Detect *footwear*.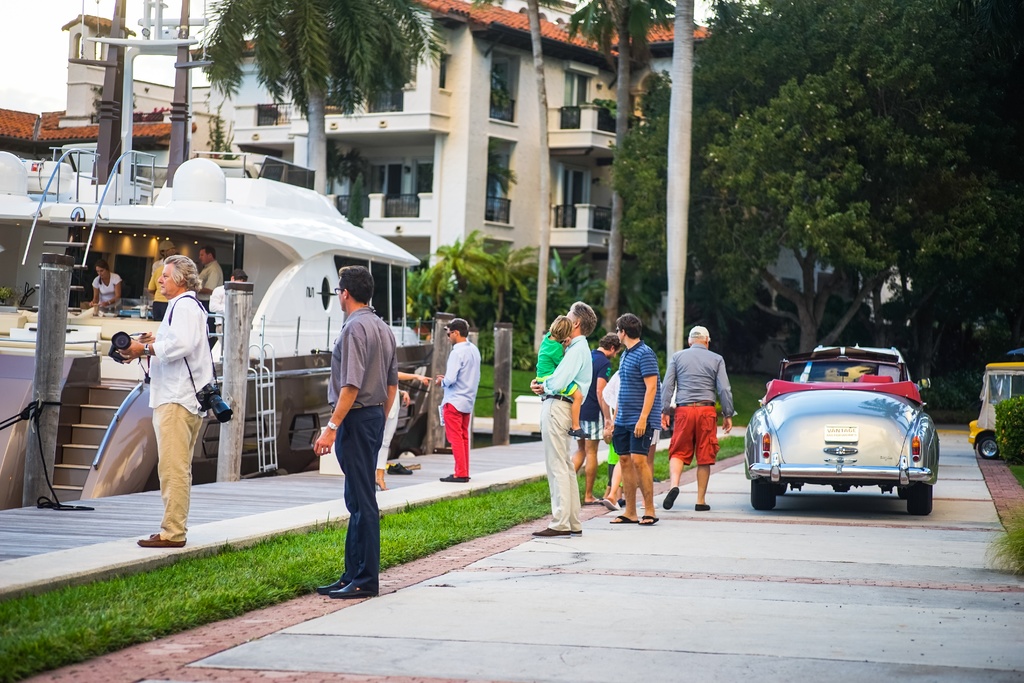
Detected at 601,495,618,514.
